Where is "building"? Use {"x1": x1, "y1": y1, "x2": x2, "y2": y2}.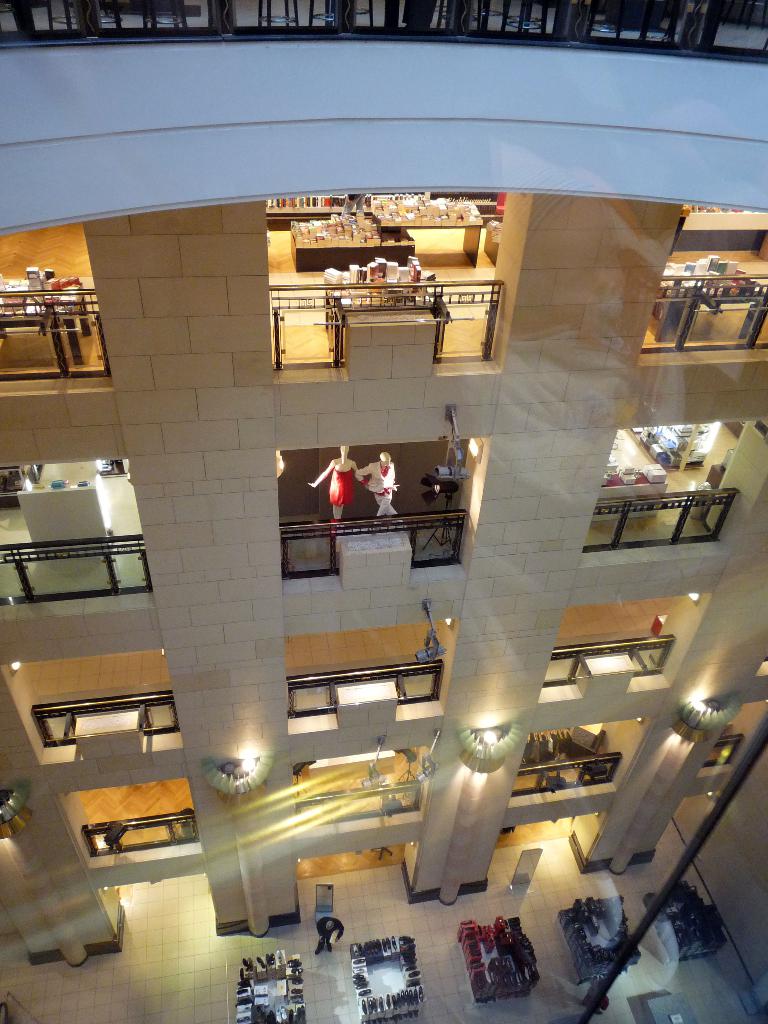
{"x1": 0, "y1": 0, "x2": 767, "y2": 1023}.
